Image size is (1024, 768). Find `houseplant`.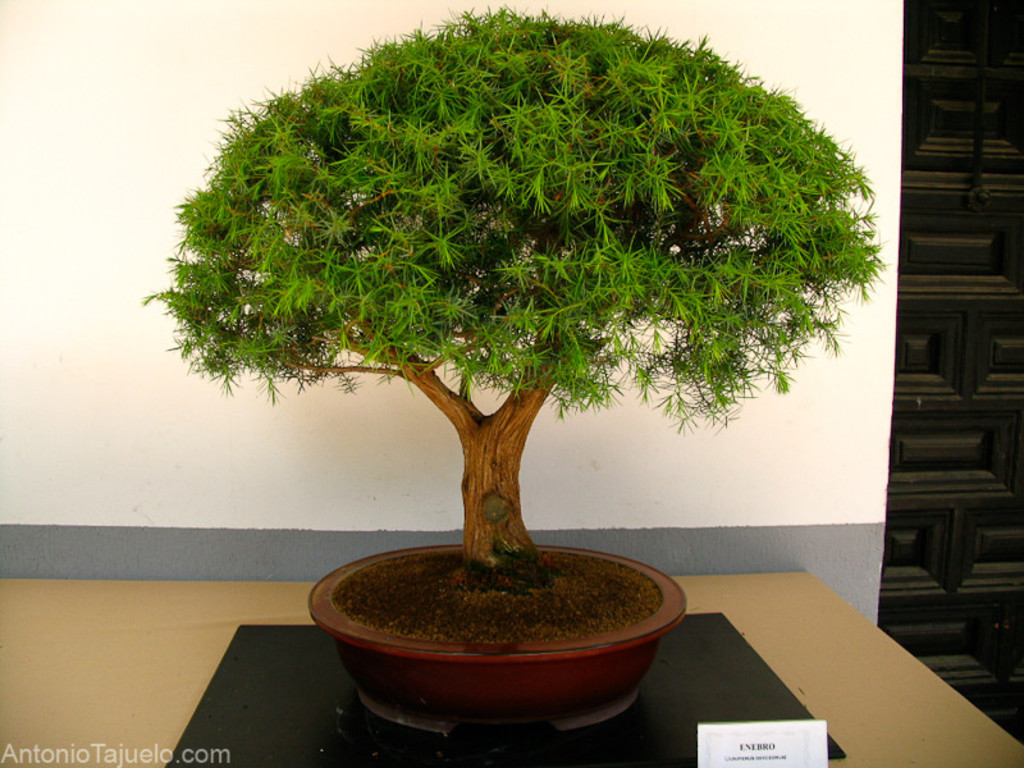
box(137, 0, 886, 748).
